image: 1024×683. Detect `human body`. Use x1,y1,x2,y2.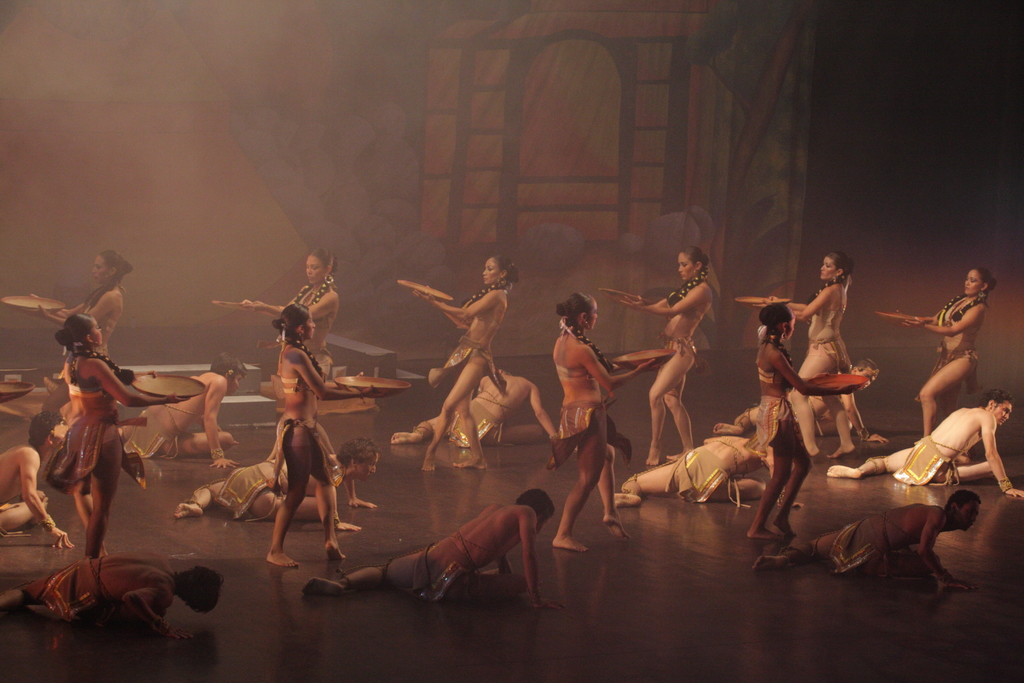
612,393,765,507.
